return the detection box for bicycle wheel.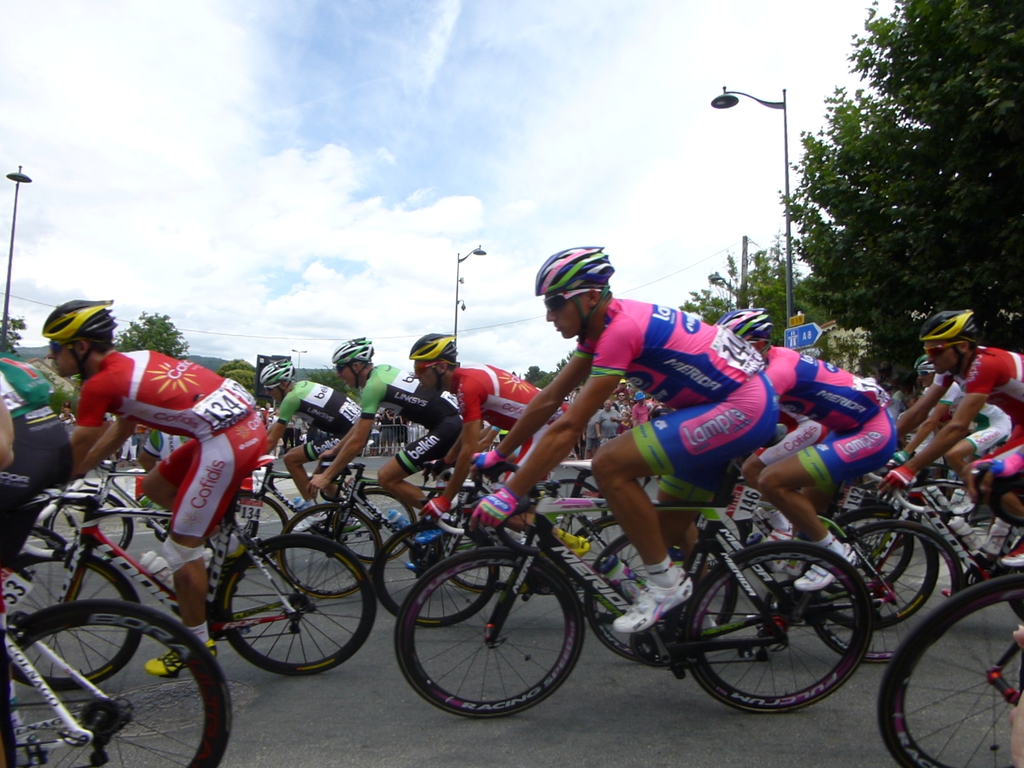
rect(445, 518, 516, 594).
